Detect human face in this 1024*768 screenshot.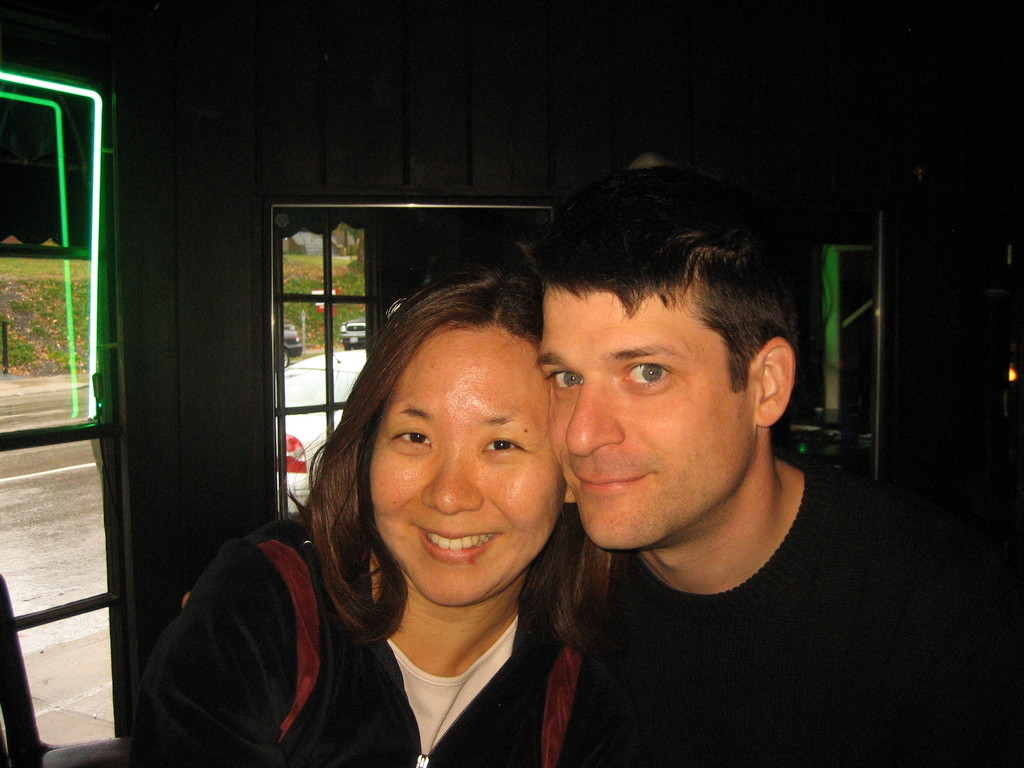
Detection: 351:306:550:613.
